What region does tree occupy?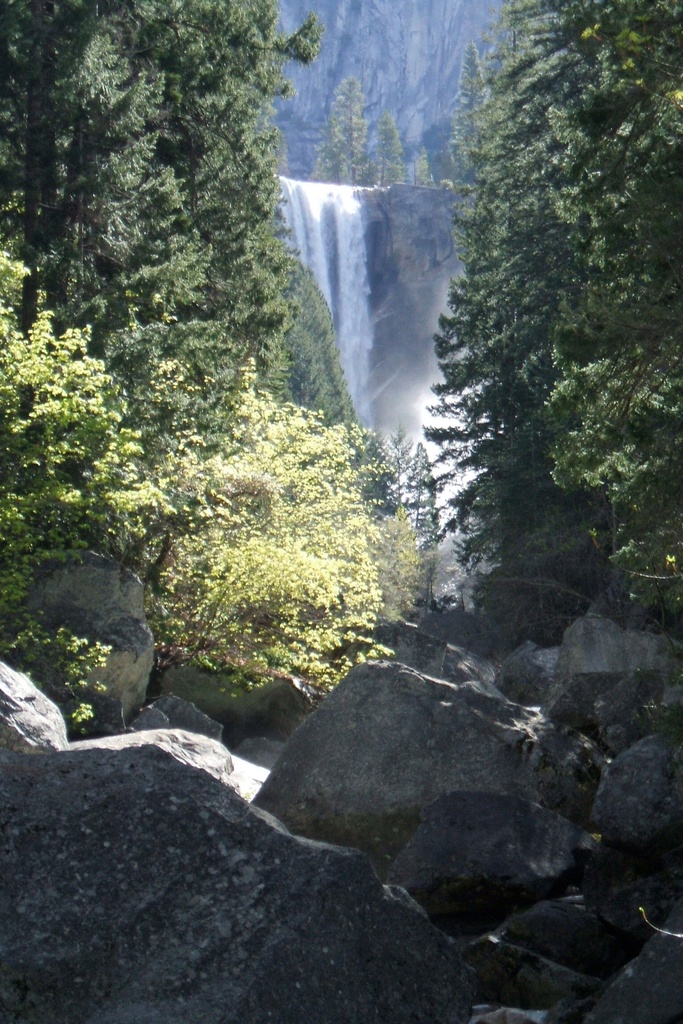
(409,146,436,189).
